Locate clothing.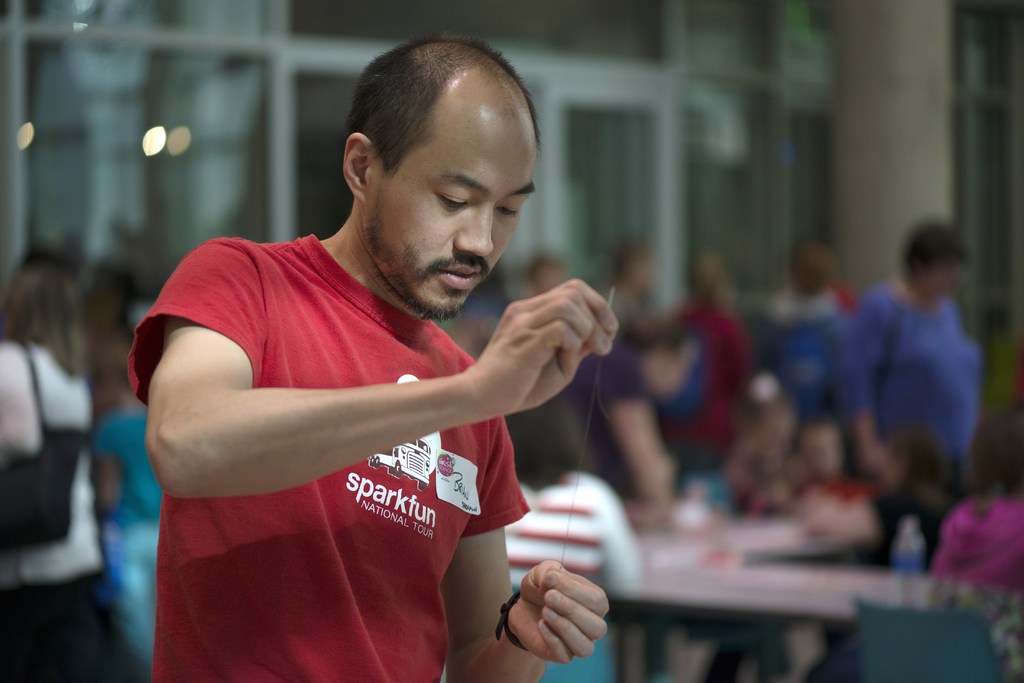
Bounding box: BBox(127, 236, 533, 682).
